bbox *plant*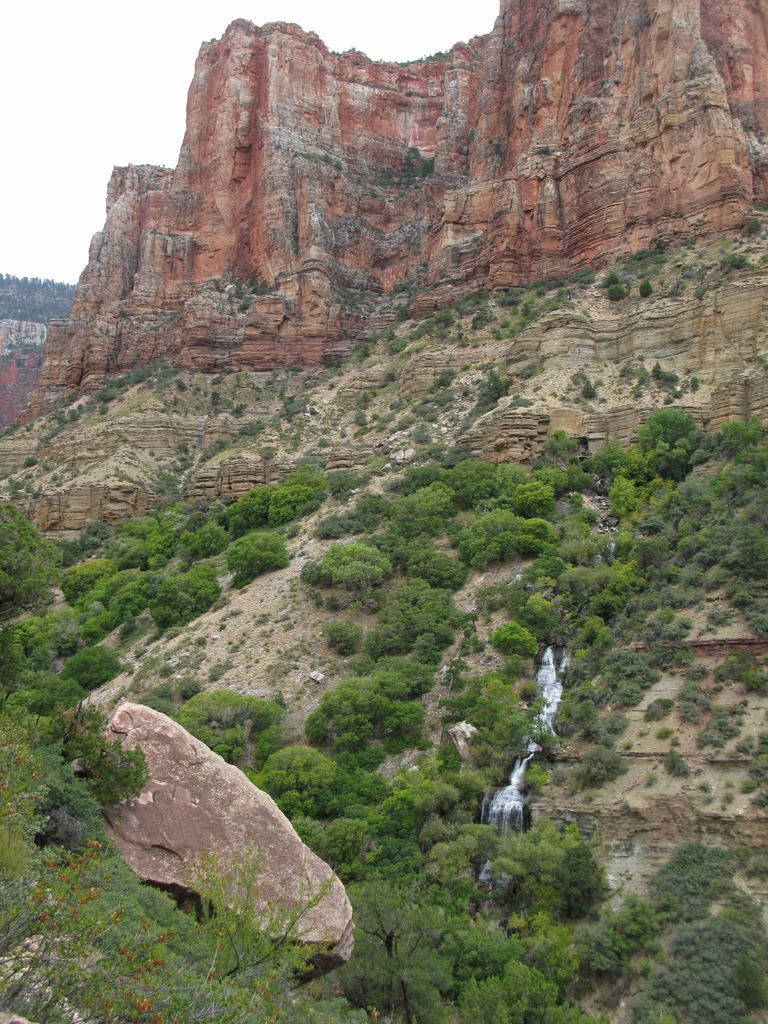
(667,746,697,778)
